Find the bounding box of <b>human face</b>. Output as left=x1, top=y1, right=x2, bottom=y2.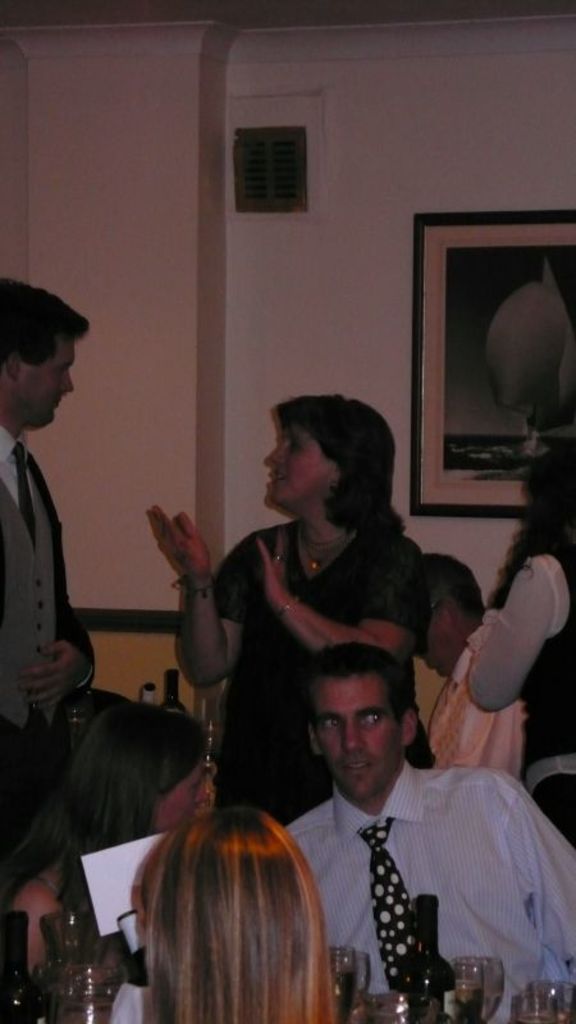
left=31, top=339, right=74, bottom=425.
